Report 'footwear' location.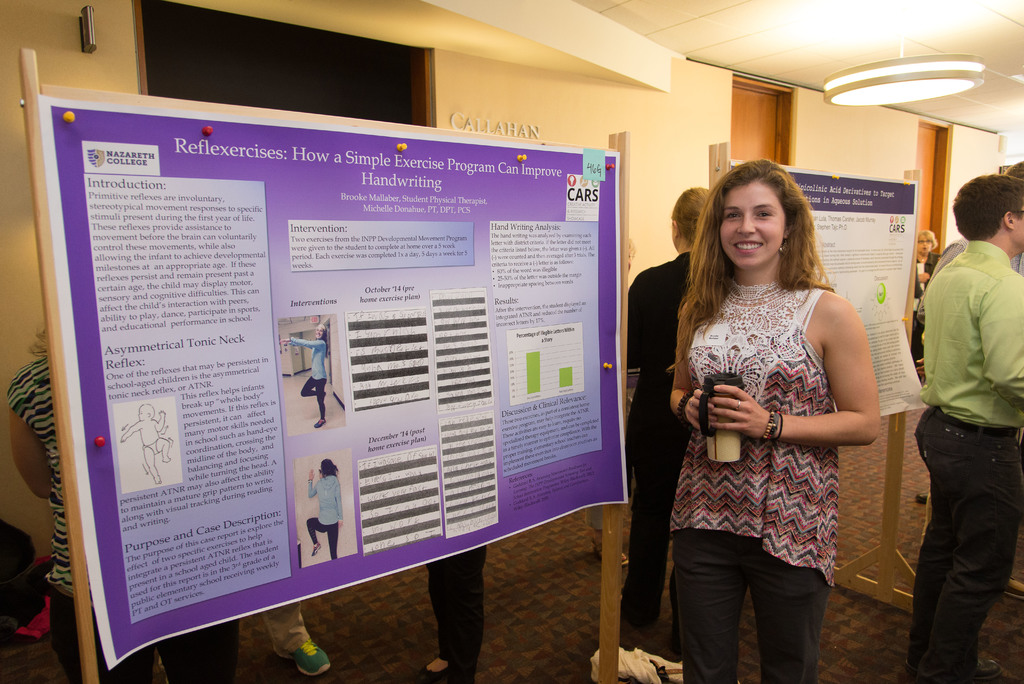
Report: crop(593, 537, 630, 565).
